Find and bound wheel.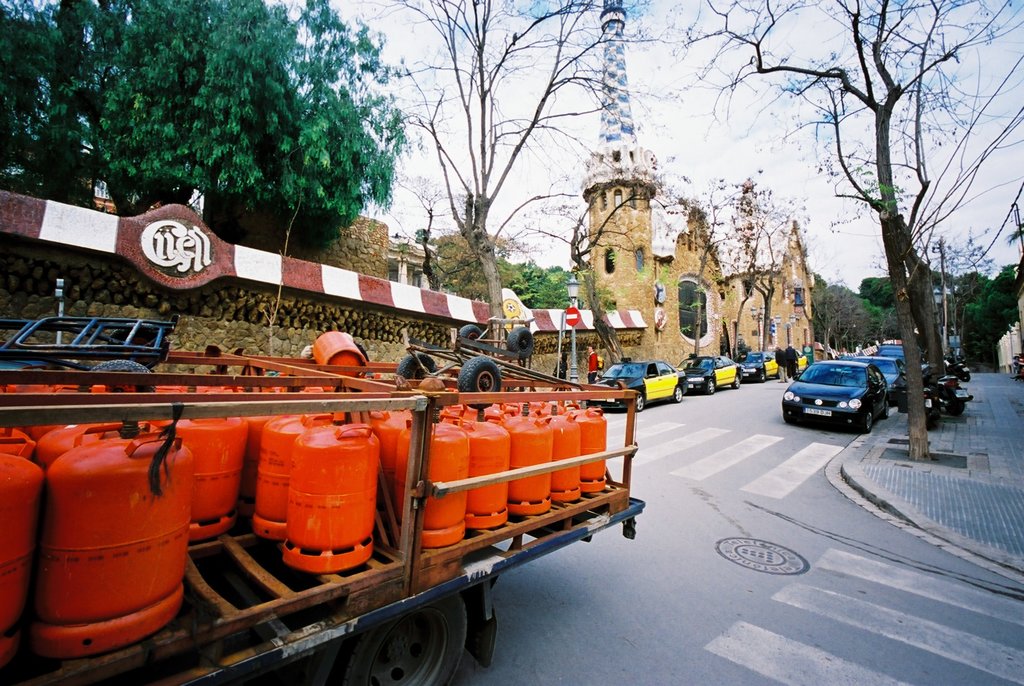
Bound: bbox=(758, 370, 766, 382).
